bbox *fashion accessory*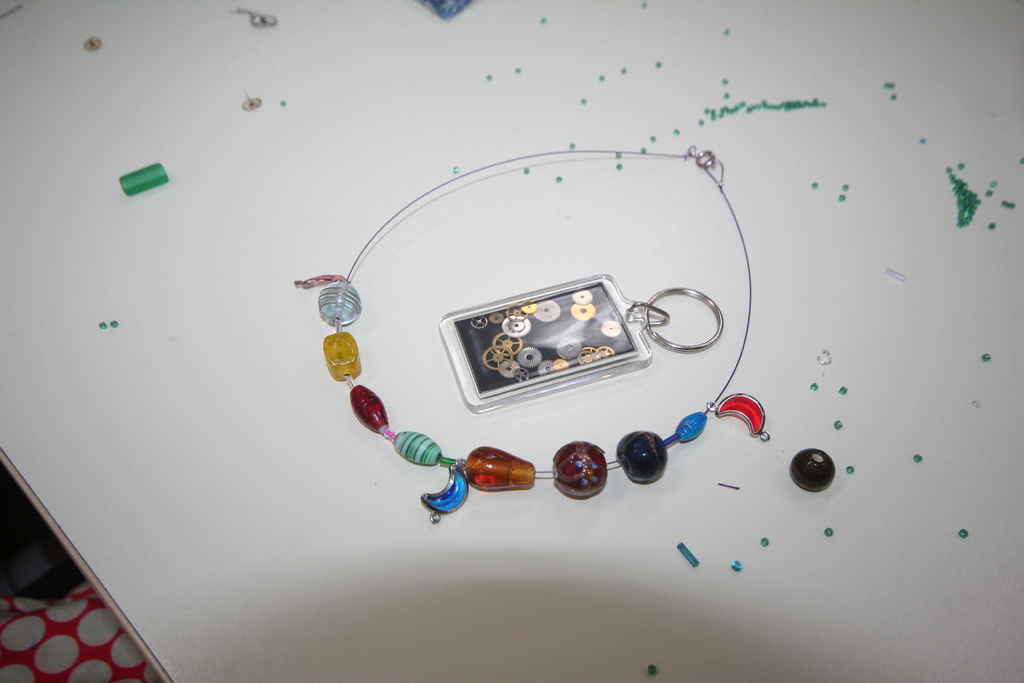
Rect(85, 38, 101, 52)
